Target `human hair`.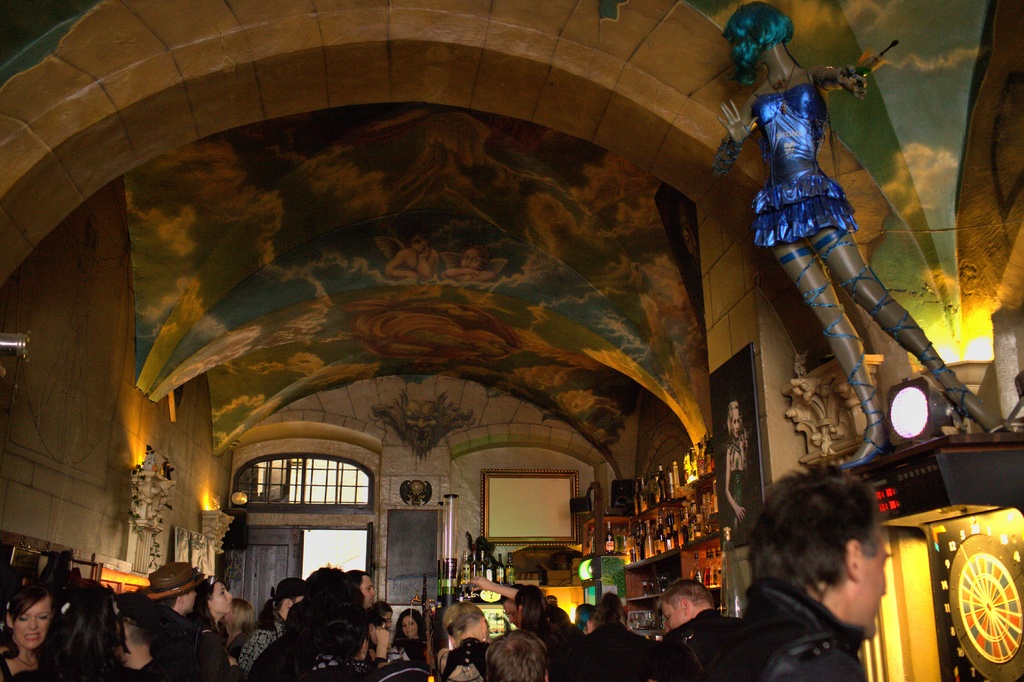
Target region: pyautogui.locateOnScreen(373, 601, 392, 622).
